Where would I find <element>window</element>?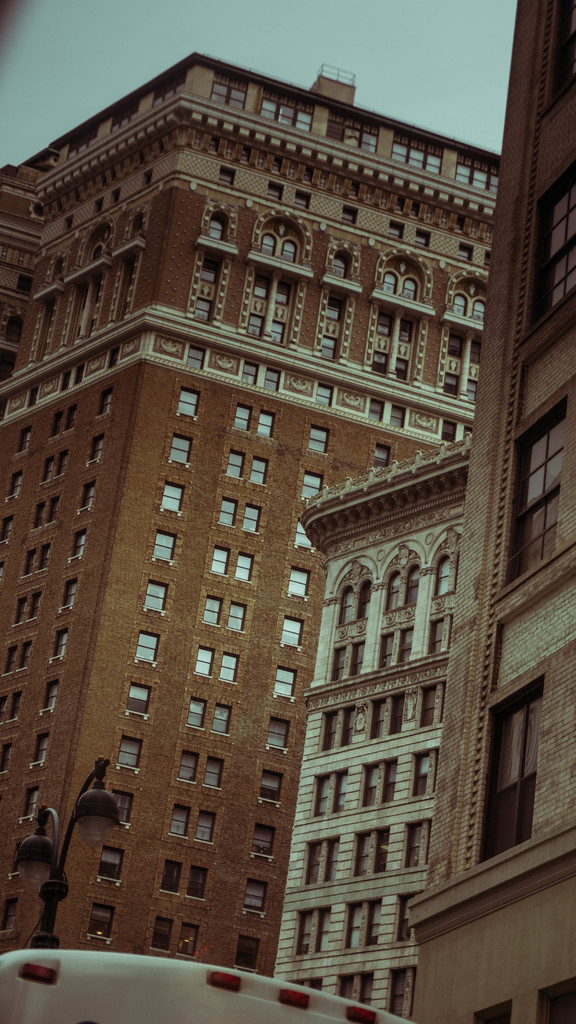
At 467, 998, 509, 1023.
